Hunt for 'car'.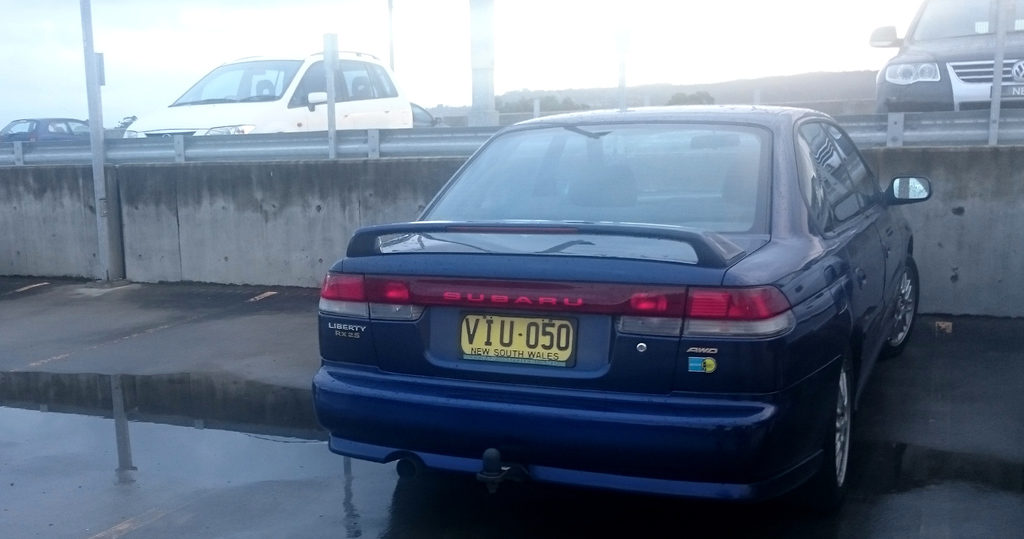
Hunted down at detection(870, 0, 1023, 111).
